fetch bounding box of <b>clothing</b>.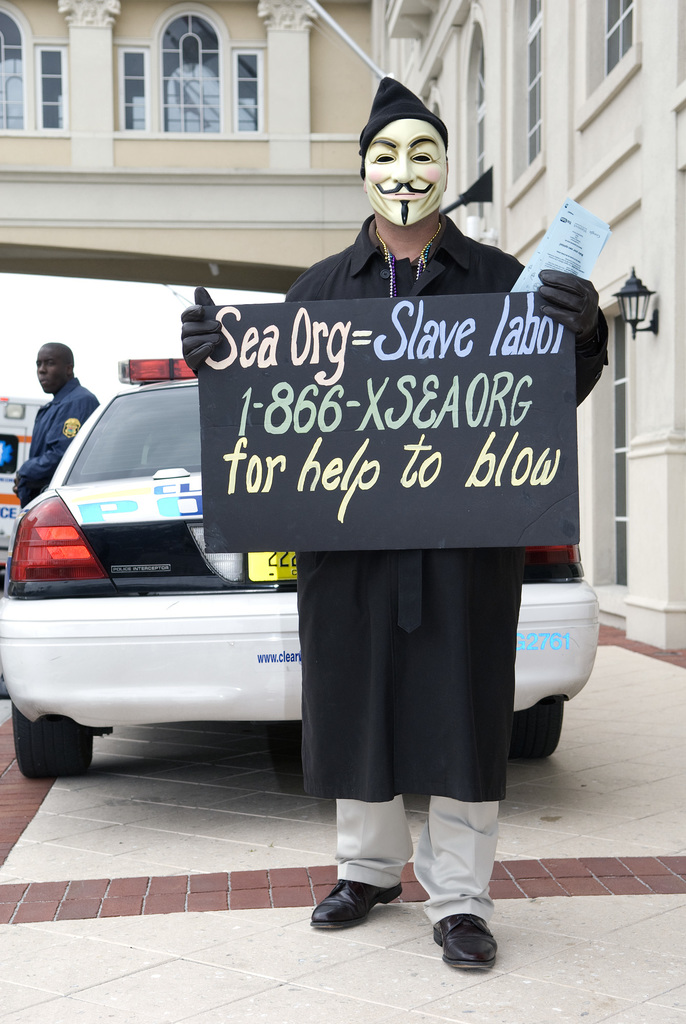
Bbox: box=[13, 371, 101, 509].
